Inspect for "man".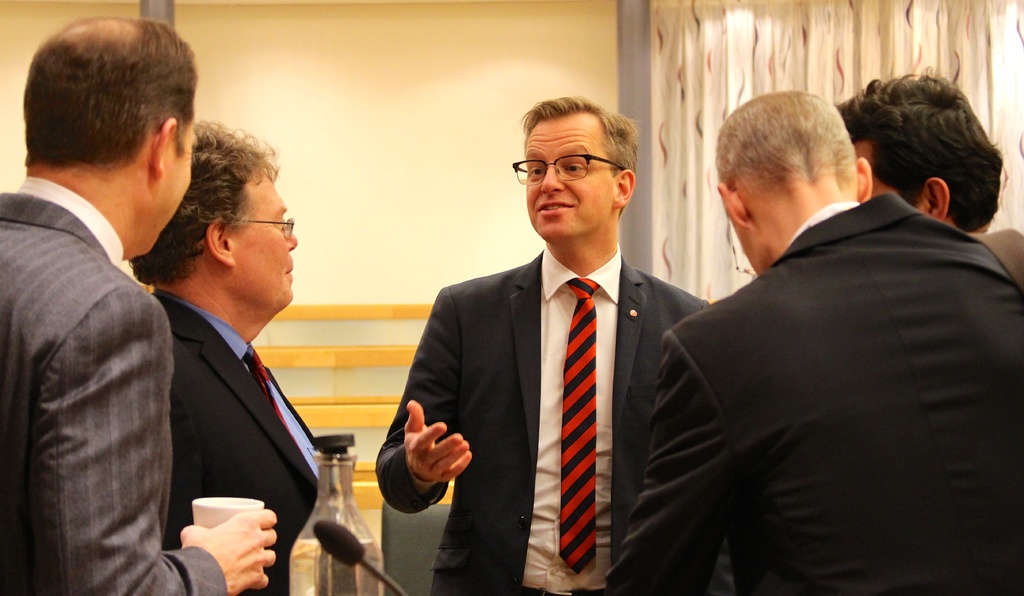
Inspection: left=0, top=17, right=280, bottom=595.
